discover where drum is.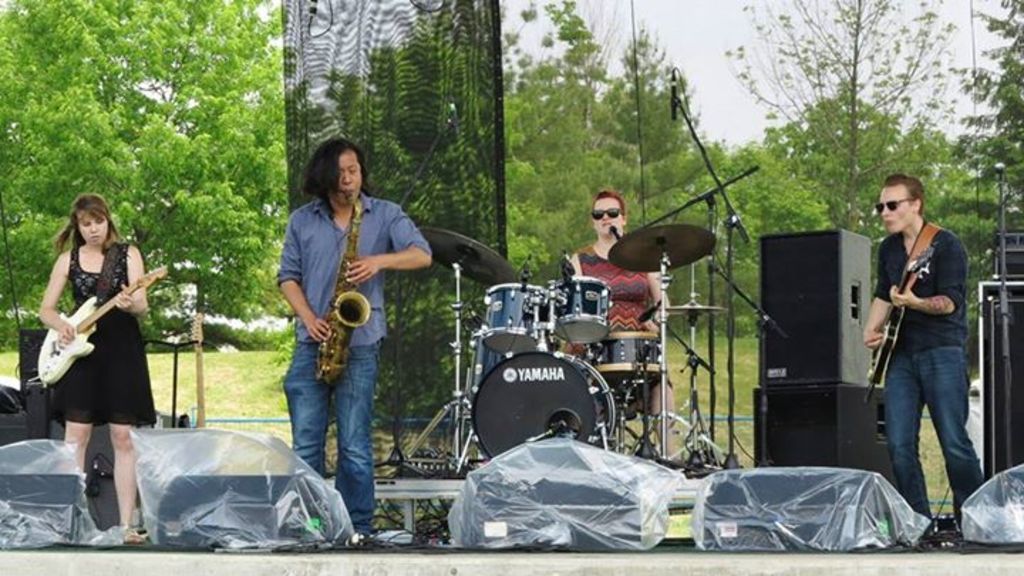
Discovered at [478, 283, 556, 357].
